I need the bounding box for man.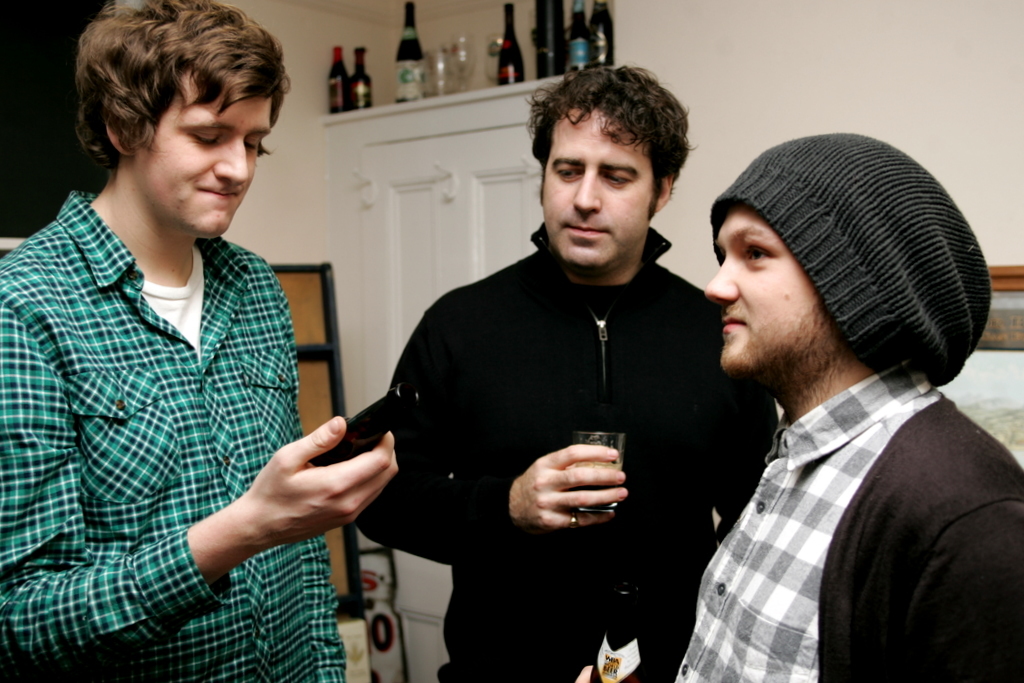
Here it is: [0,0,400,682].
